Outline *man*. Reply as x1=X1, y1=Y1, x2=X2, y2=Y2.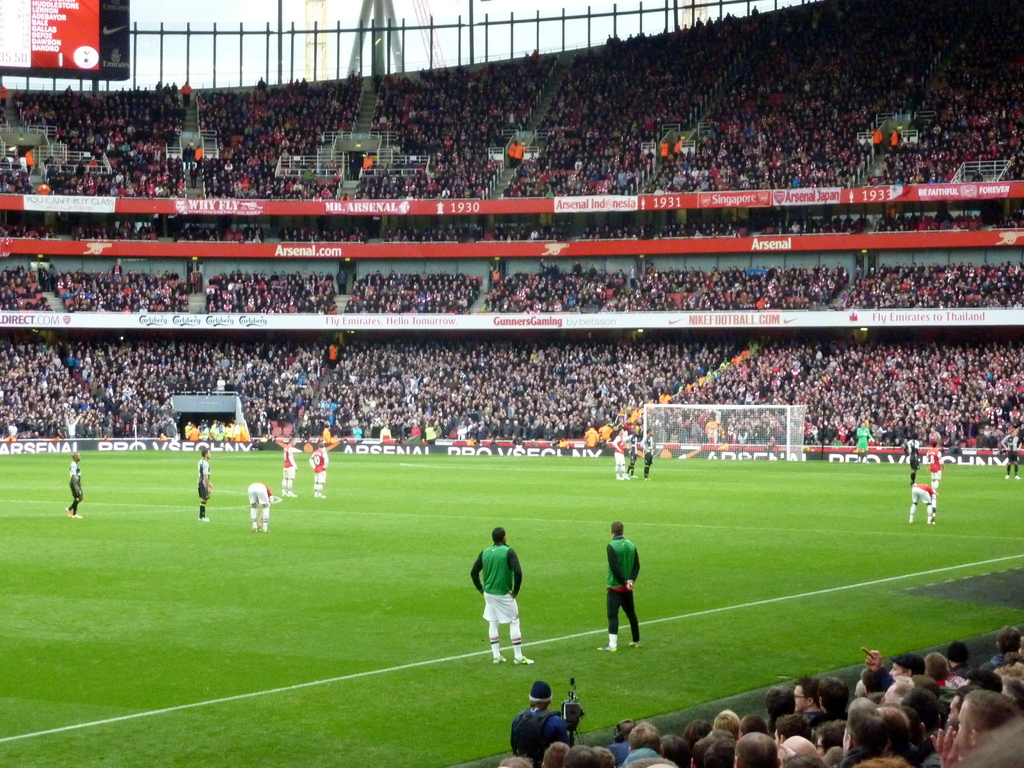
x1=625, y1=428, x2=640, y2=479.
